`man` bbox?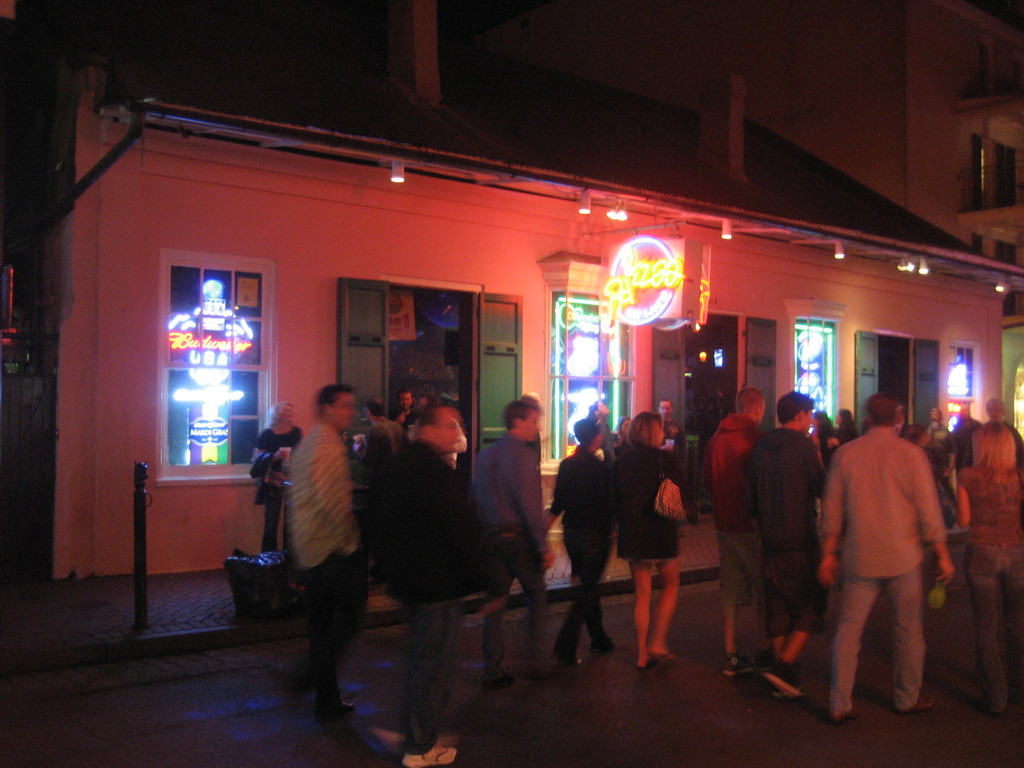
x1=705, y1=387, x2=772, y2=673
